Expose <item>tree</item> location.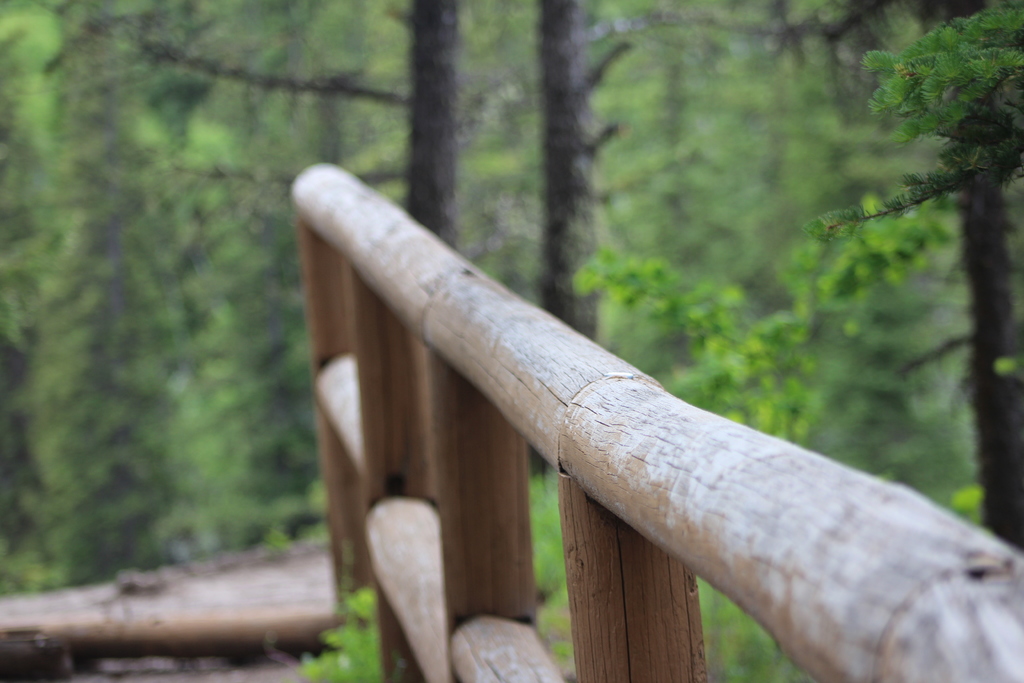
Exposed at x1=518 y1=0 x2=895 y2=499.
